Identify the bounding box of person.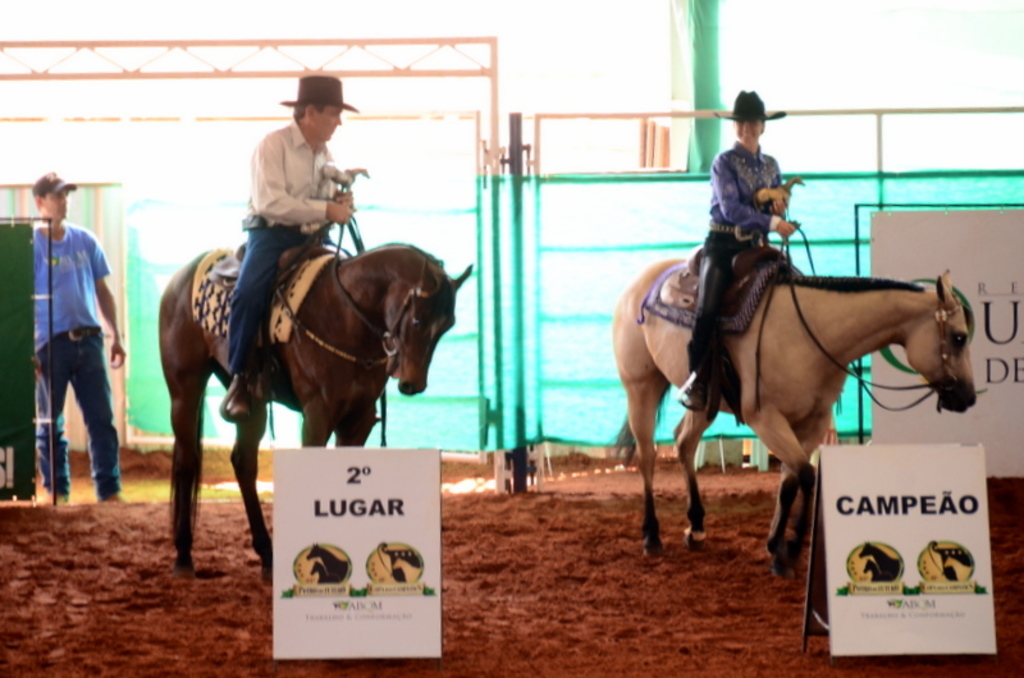
684:88:797:403.
